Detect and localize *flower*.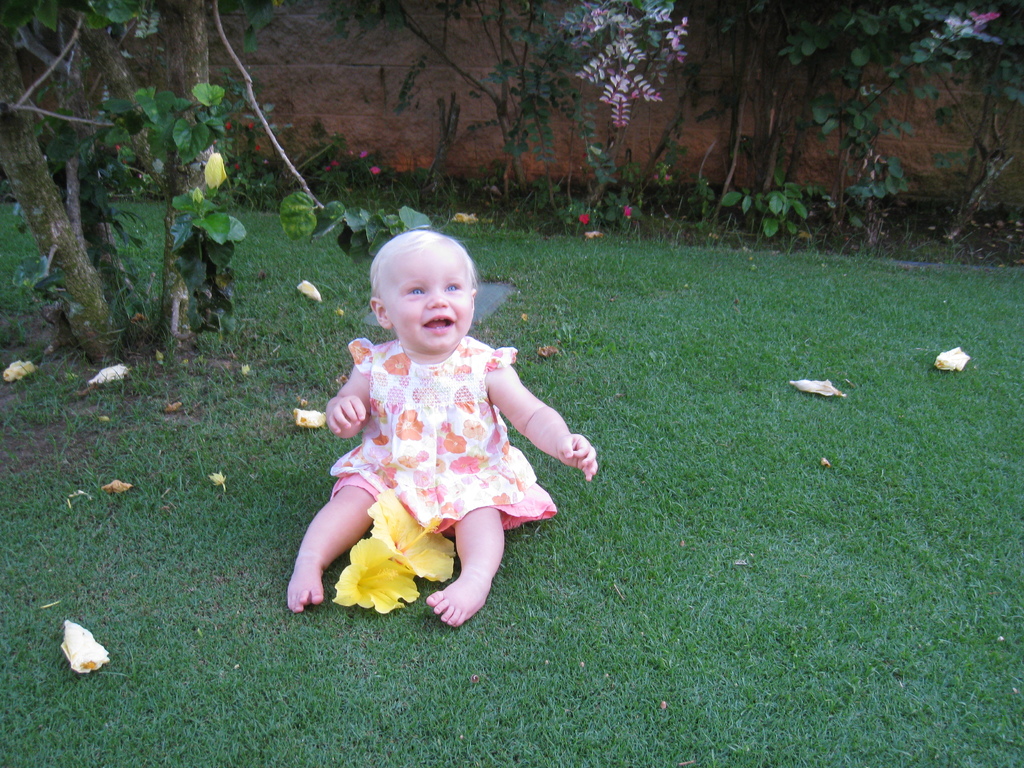
Localized at locate(328, 166, 332, 174).
